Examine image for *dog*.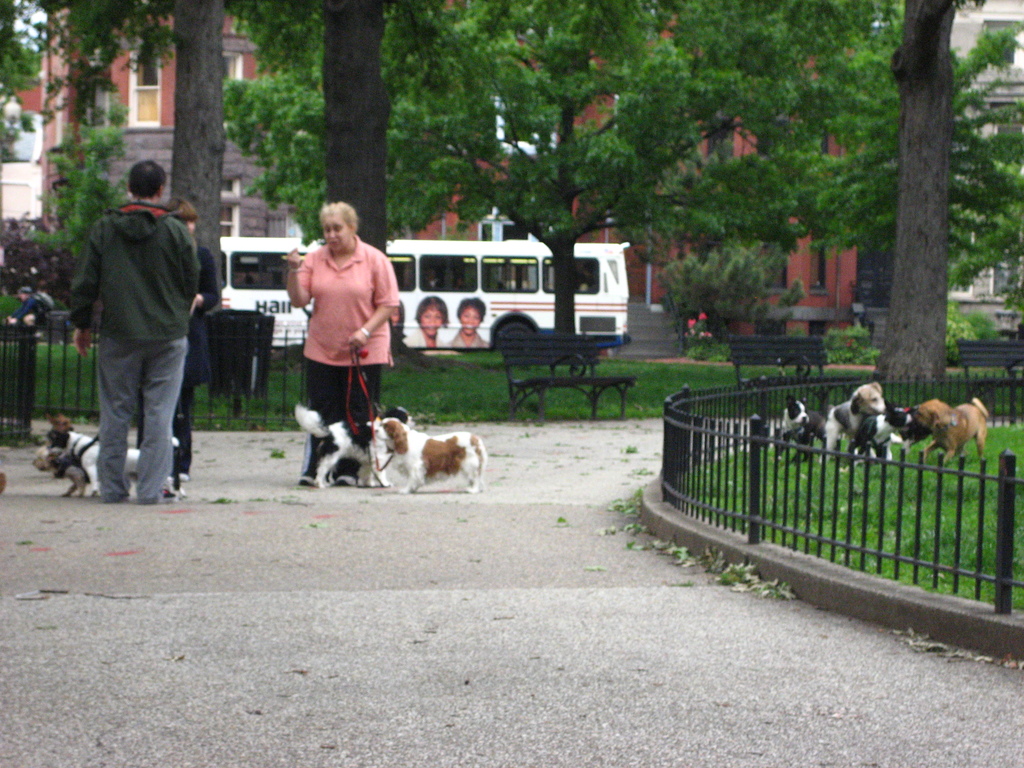
Examination result: BBox(53, 452, 90, 497).
